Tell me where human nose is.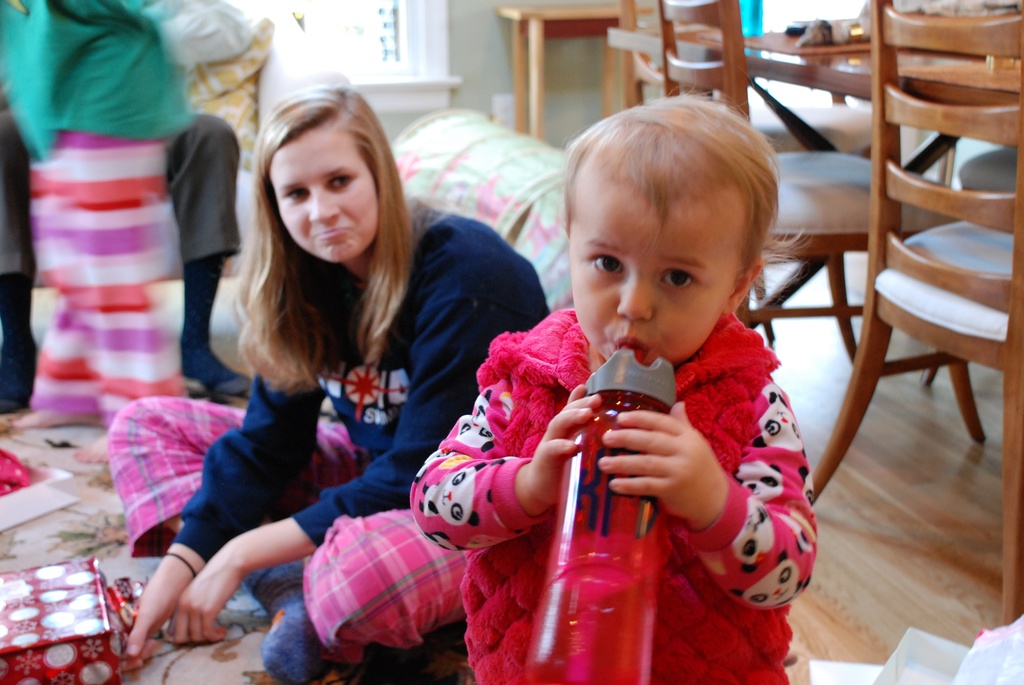
human nose is at x1=312, y1=186, x2=341, y2=221.
